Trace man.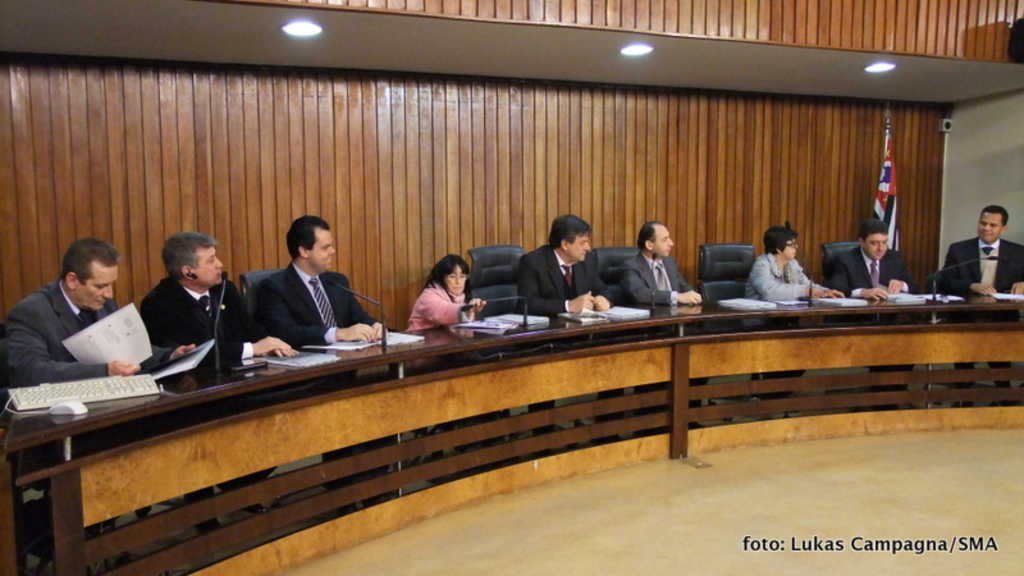
Traced to <region>136, 228, 298, 362</region>.
